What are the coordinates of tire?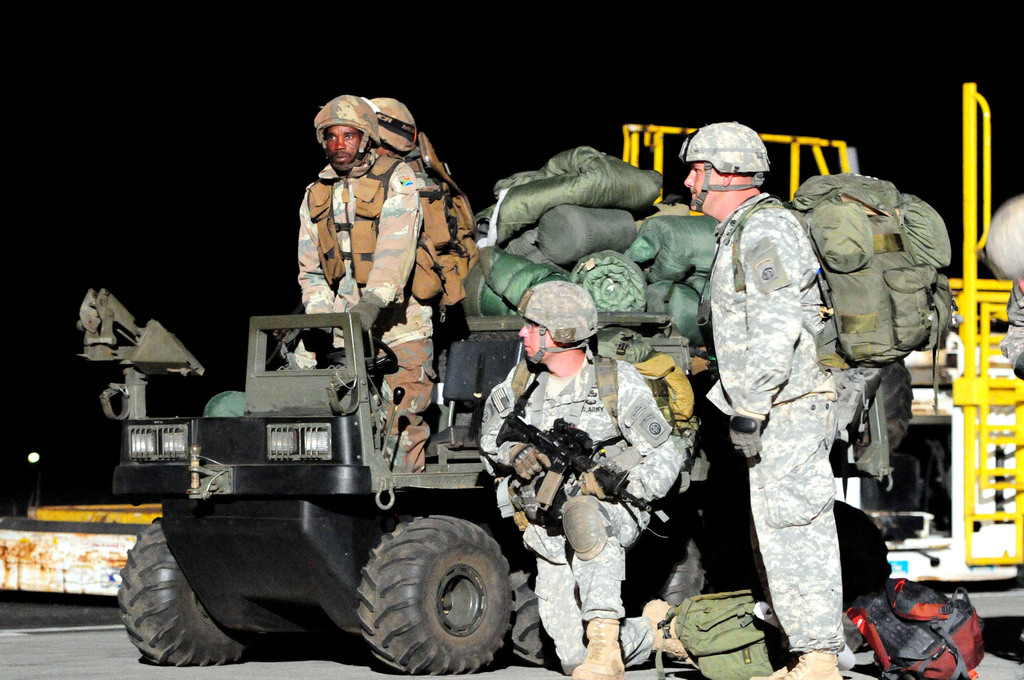
(left=859, top=477, right=899, bottom=541).
